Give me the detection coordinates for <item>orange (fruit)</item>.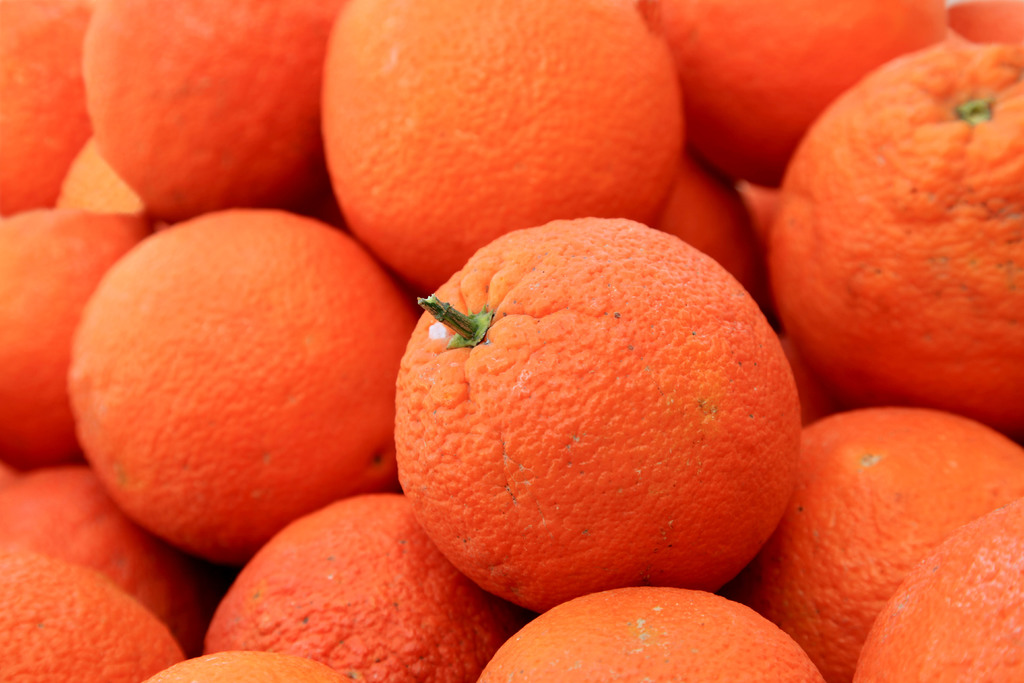
detection(376, 206, 796, 591).
